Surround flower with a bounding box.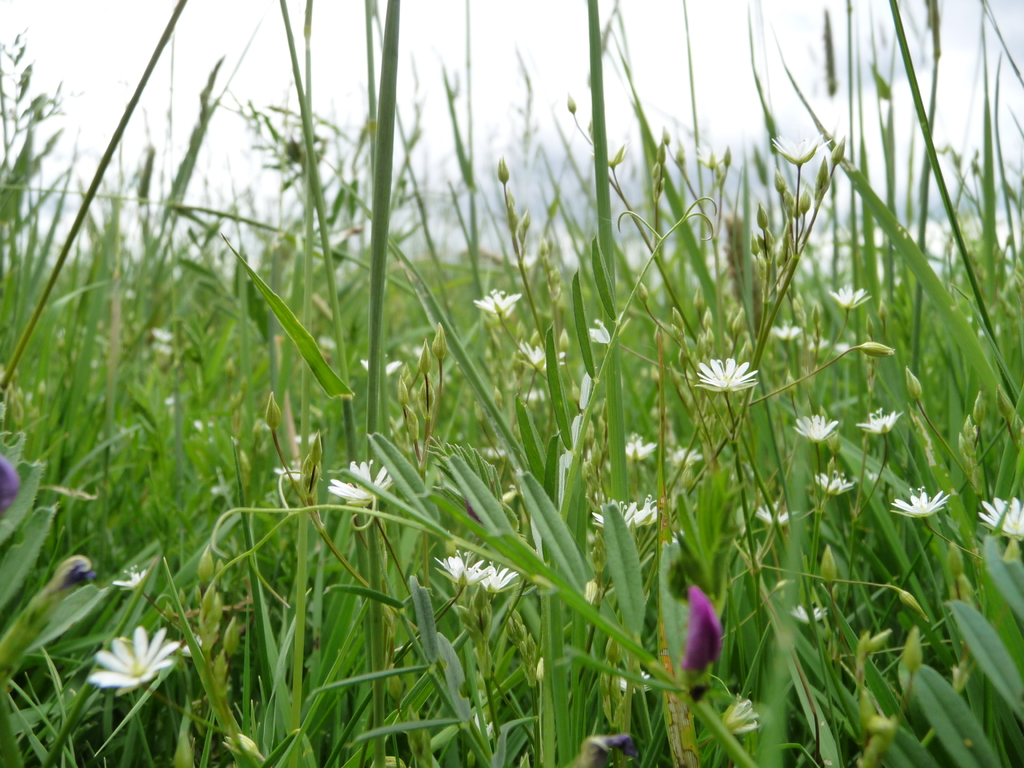
detection(432, 550, 483, 584).
